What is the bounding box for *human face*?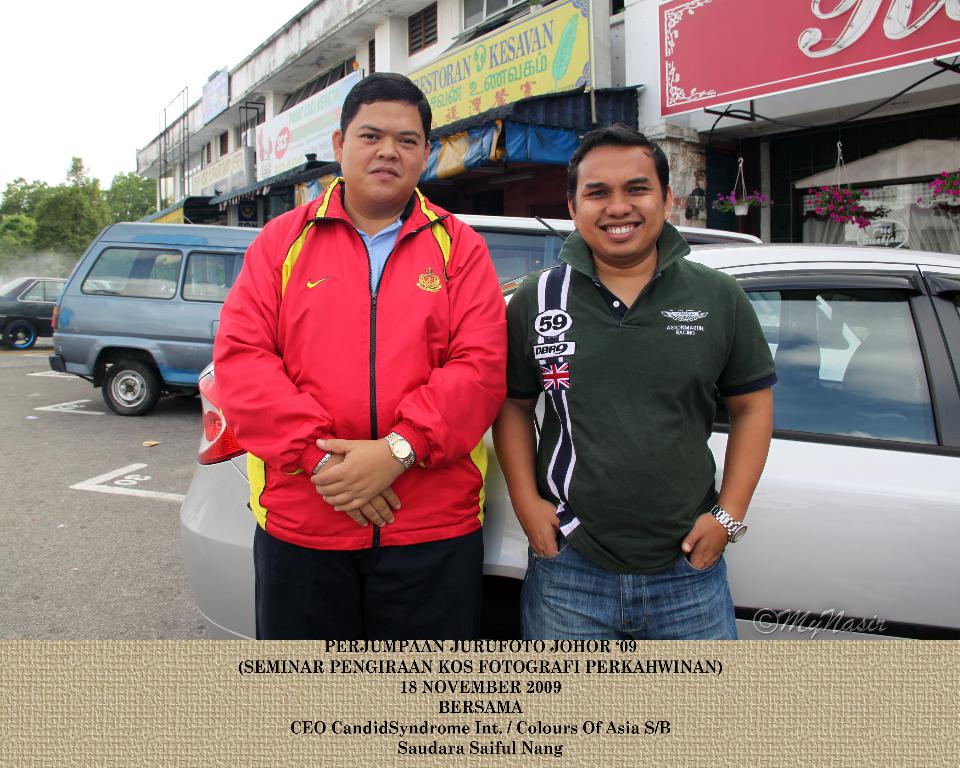
detection(342, 104, 422, 200).
